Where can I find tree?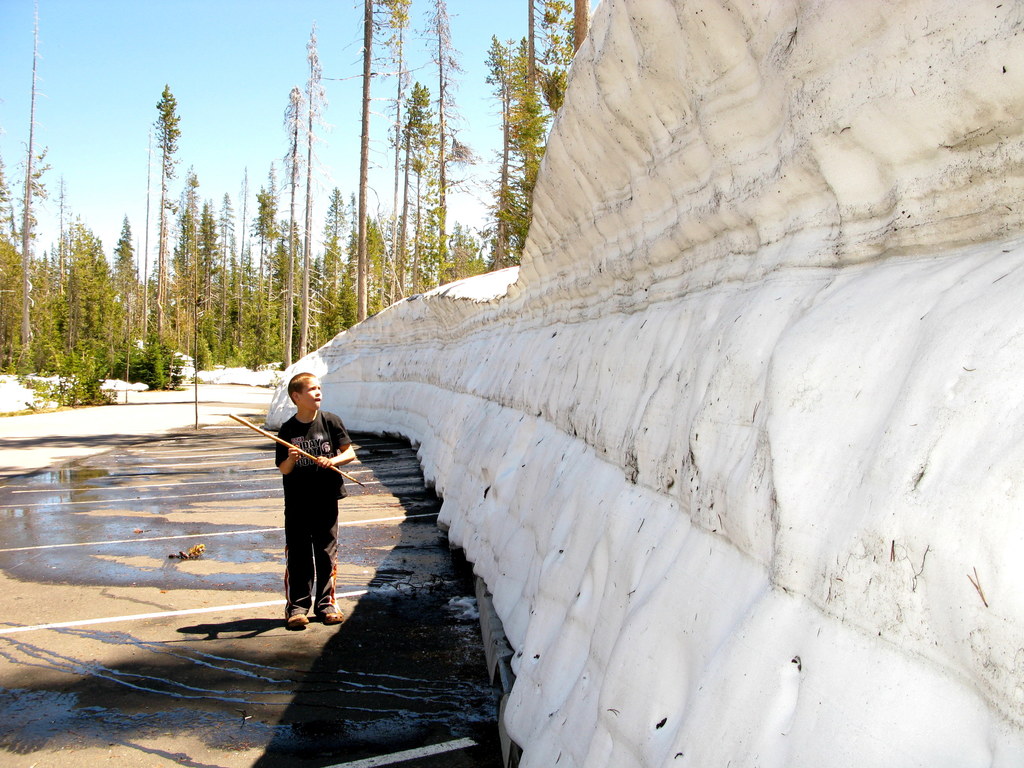
You can find it at l=0, t=0, r=58, b=396.
